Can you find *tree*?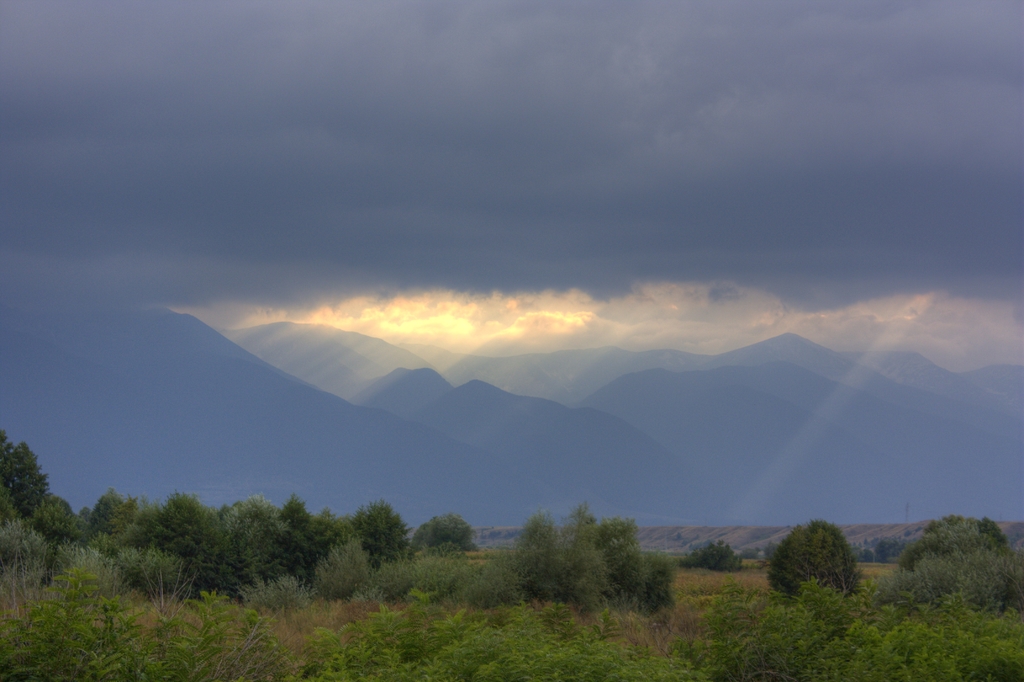
Yes, bounding box: box=[754, 510, 876, 612].
